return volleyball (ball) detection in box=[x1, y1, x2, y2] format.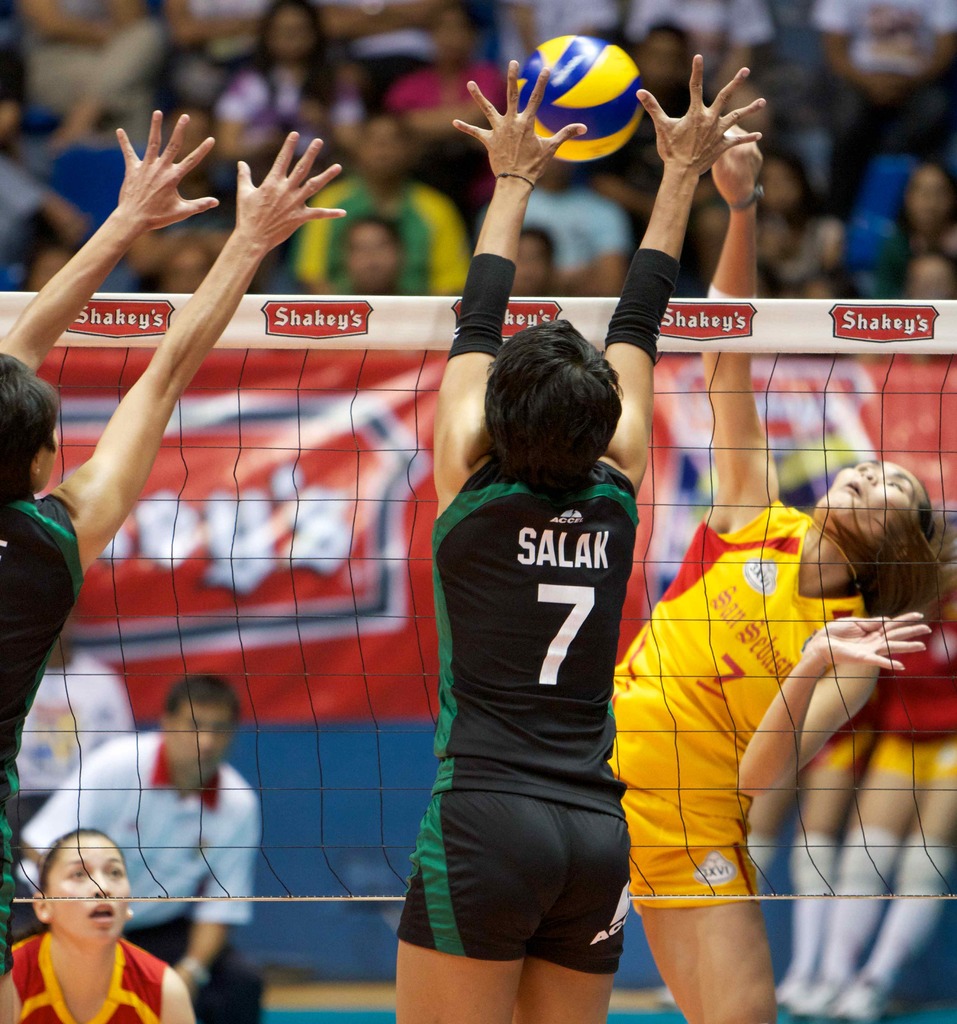
box=[501, 26, 654, 162].
